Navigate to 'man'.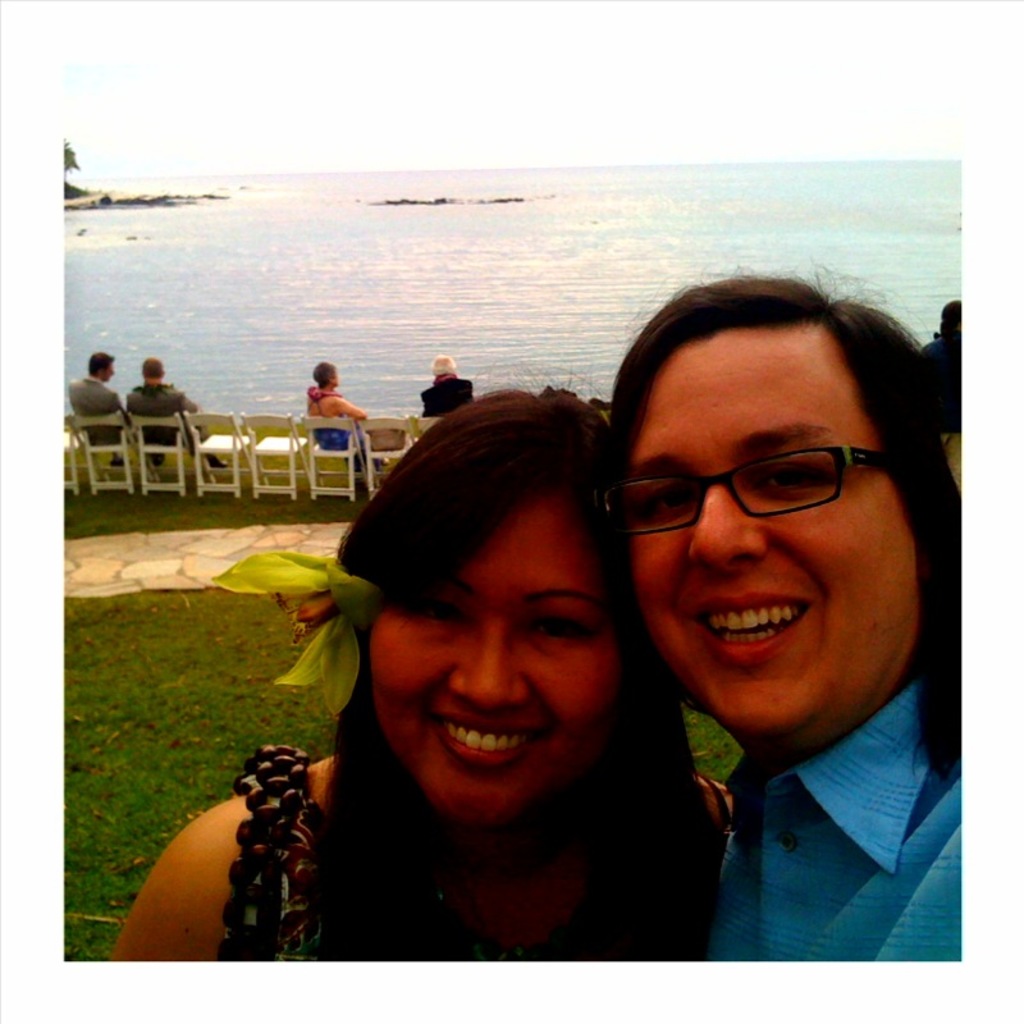
Navigation target: (x1=72, y1=352, x2=129, y2=463).
